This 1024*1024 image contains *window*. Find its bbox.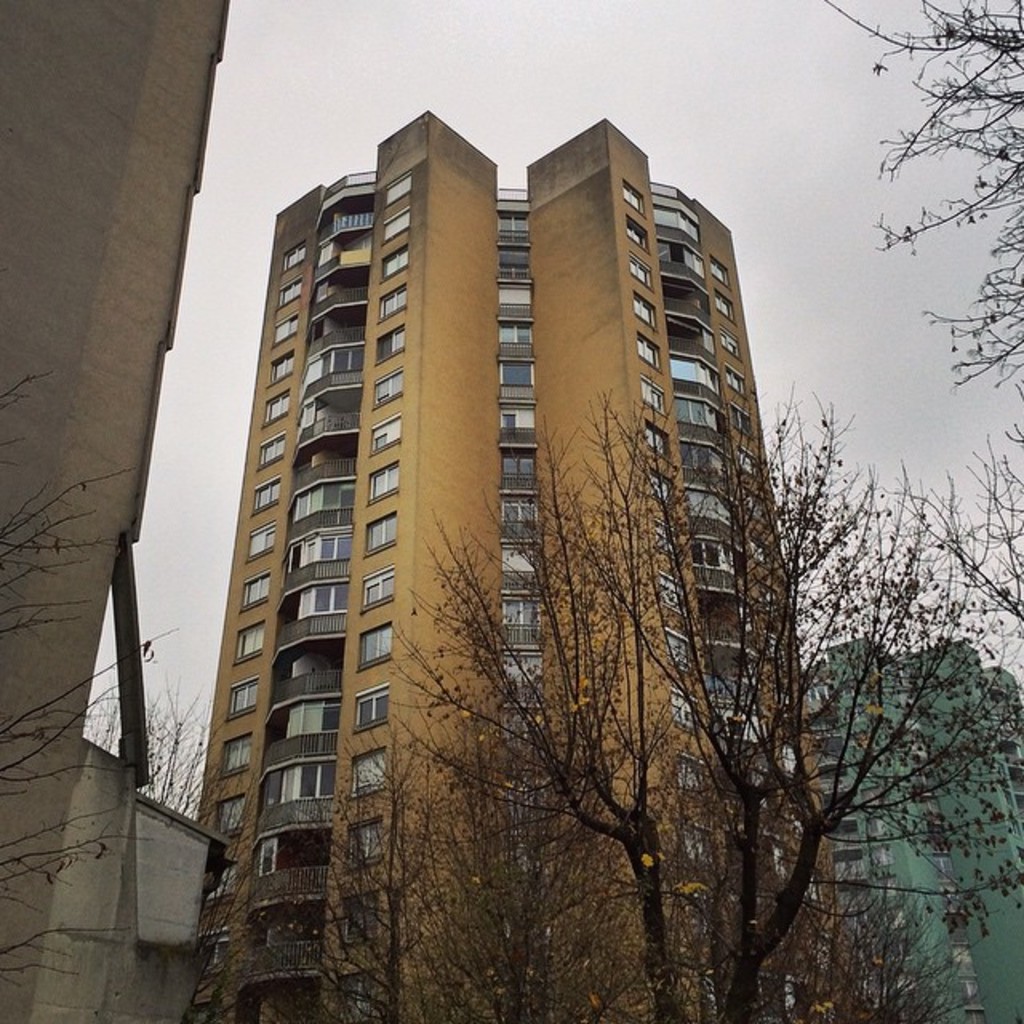
667:688:699:733.
